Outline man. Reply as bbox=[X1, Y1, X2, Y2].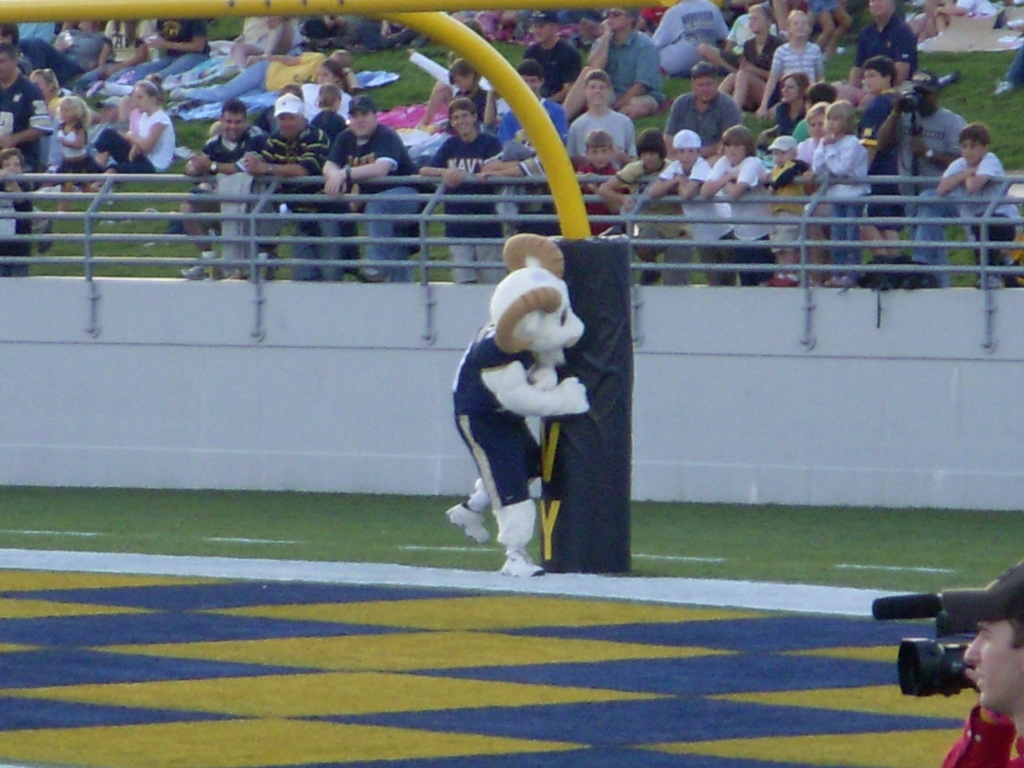
bbox=[653, 0, 728, 73].
